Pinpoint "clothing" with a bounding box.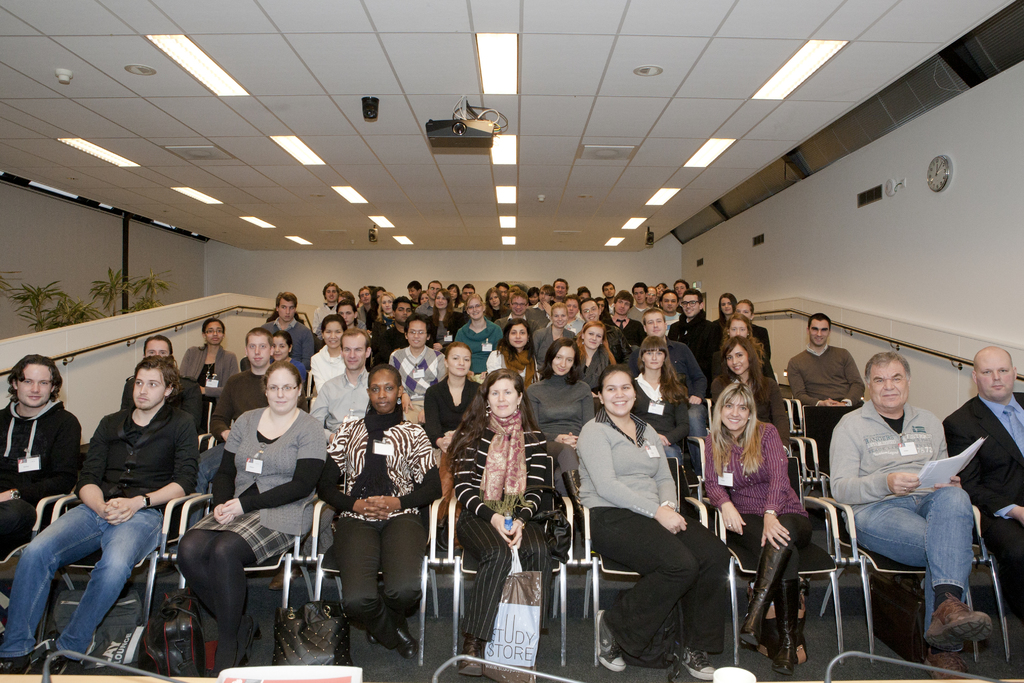
[388, 342, 439, 414].
